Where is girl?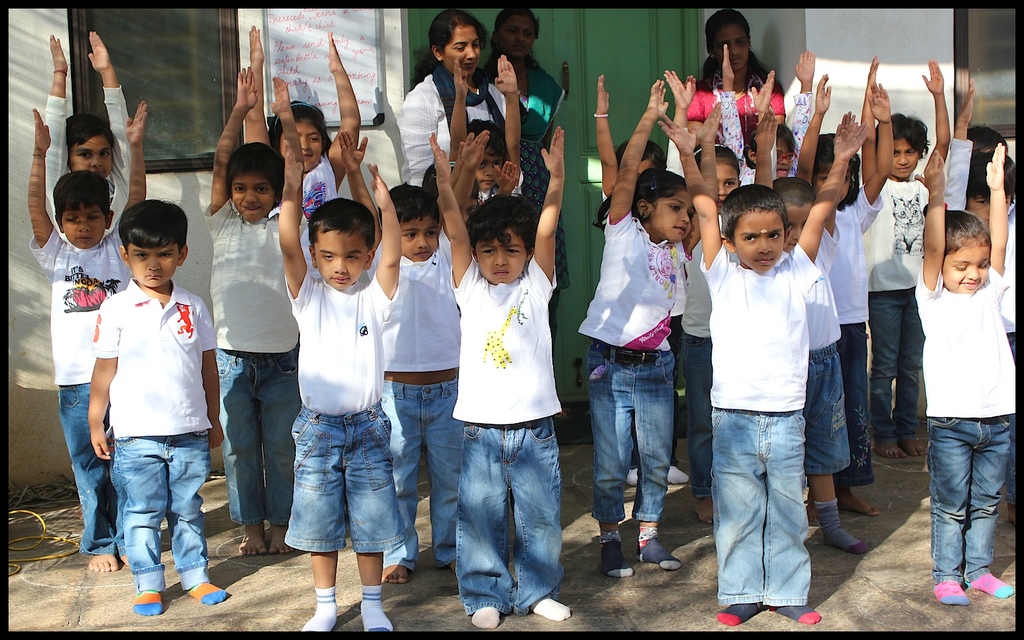
region(574, 80, 722, 577).
